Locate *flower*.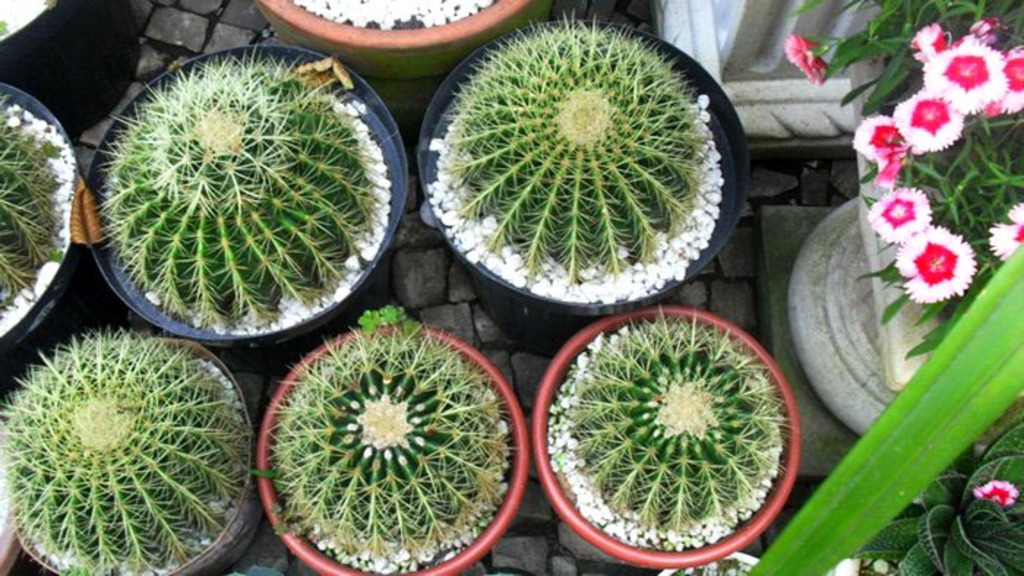
Bounding box: BBox(784, 35, 832, 88).
